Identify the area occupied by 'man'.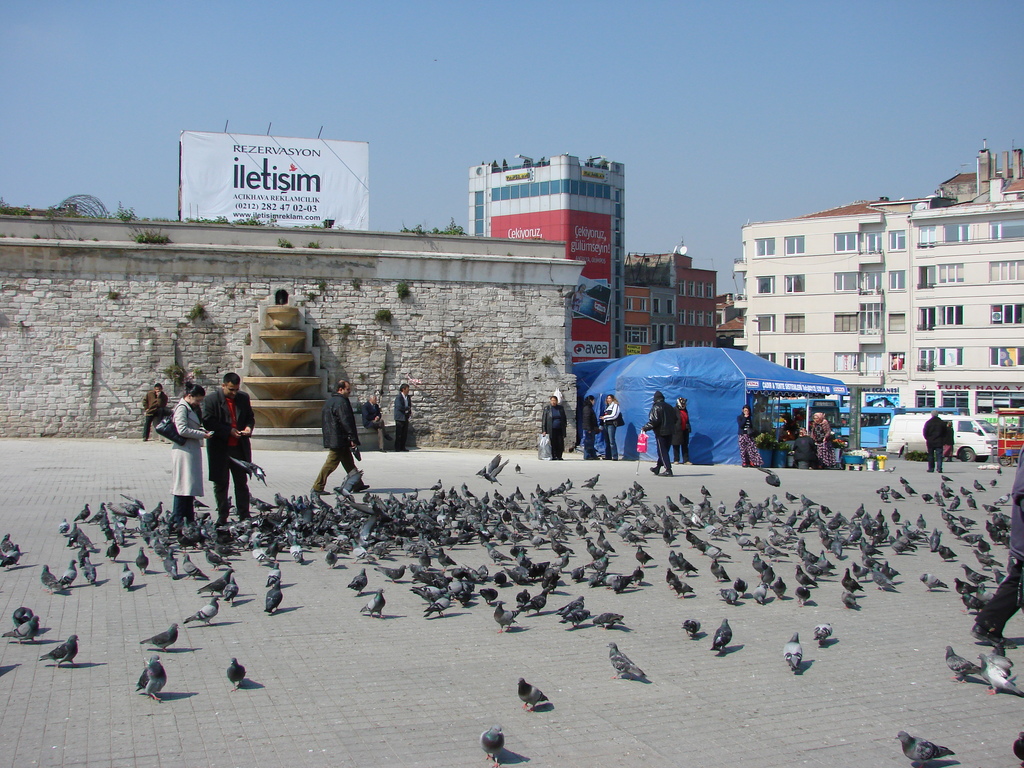
Area: {"x1": 143, "y1": 385, "x2": 170, "y2": 443}.
